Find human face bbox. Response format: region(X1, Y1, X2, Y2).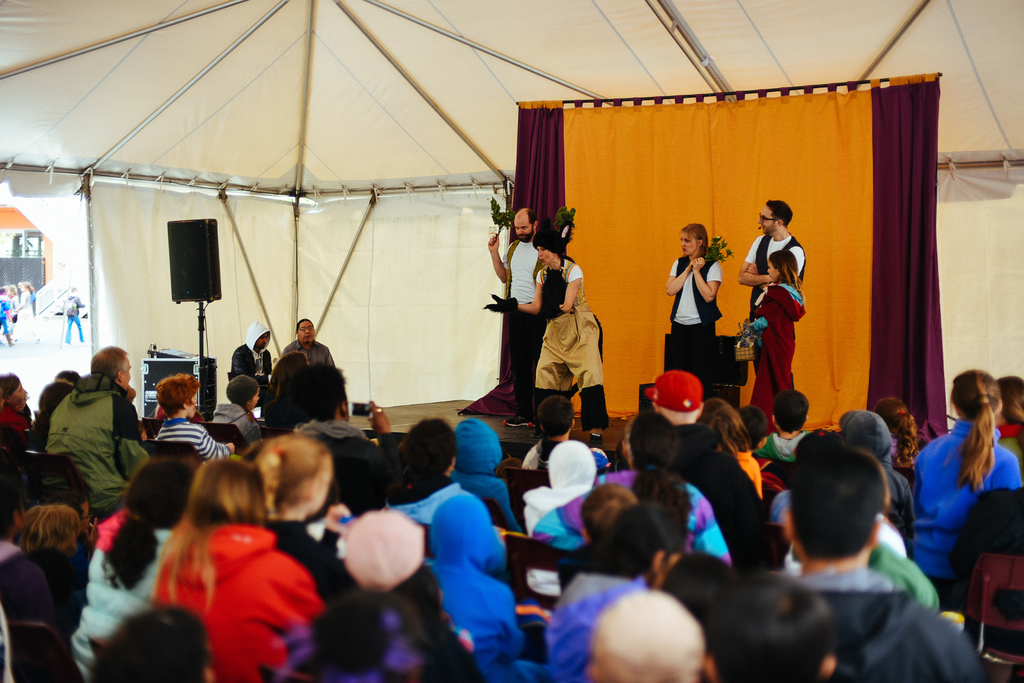
region(248, 394, 261, 409).
